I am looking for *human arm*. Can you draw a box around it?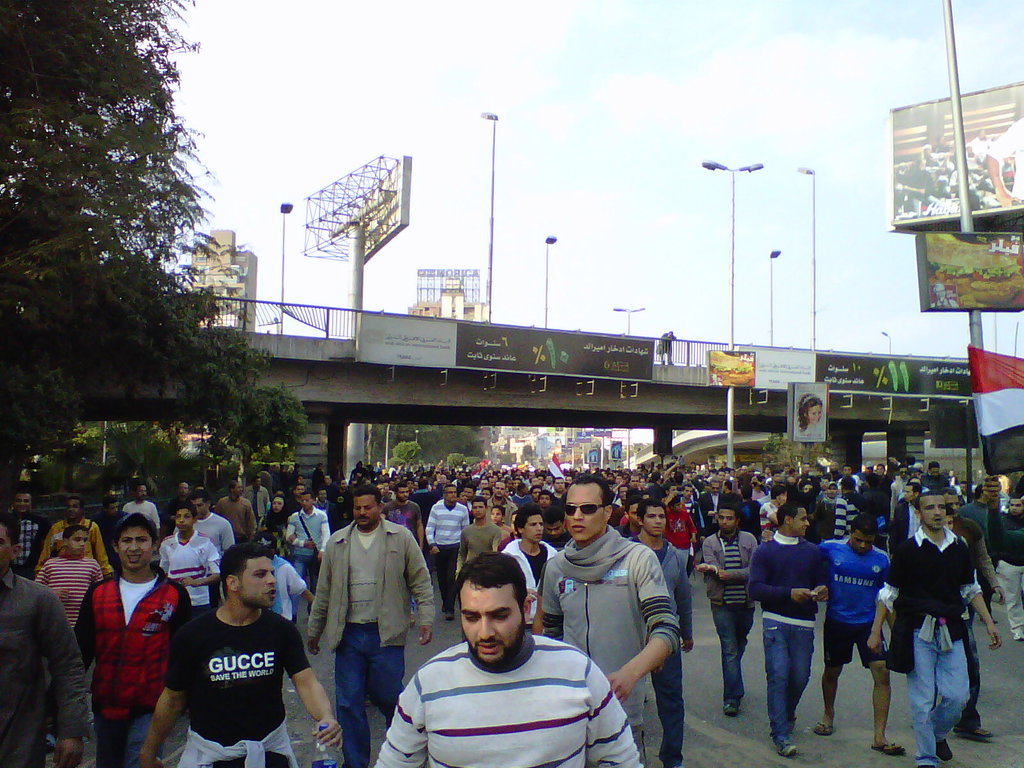
Sure, the bounding box is [x1=748, y1=545, x2=808, y2=604].
